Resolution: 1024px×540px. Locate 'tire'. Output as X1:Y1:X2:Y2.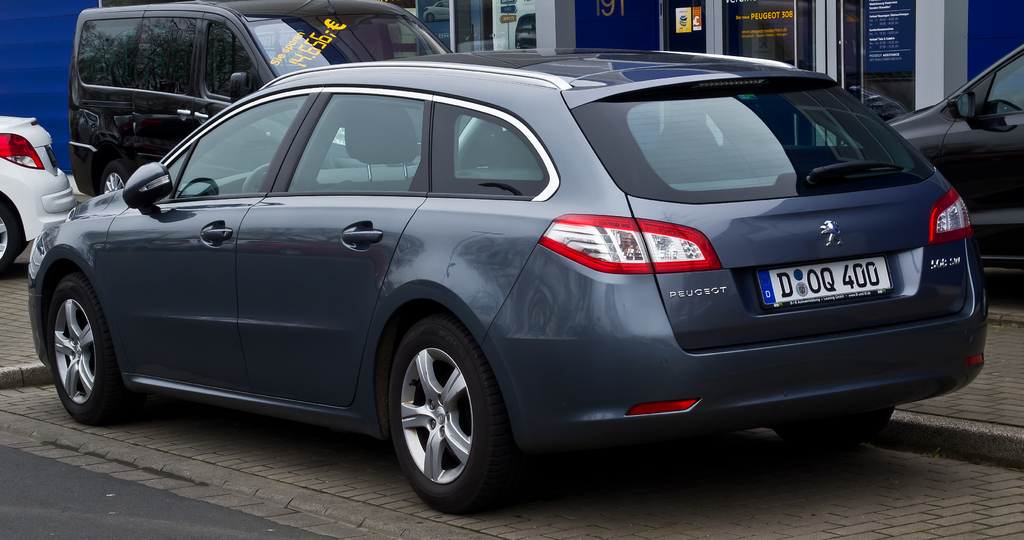
384:318:500:512.
